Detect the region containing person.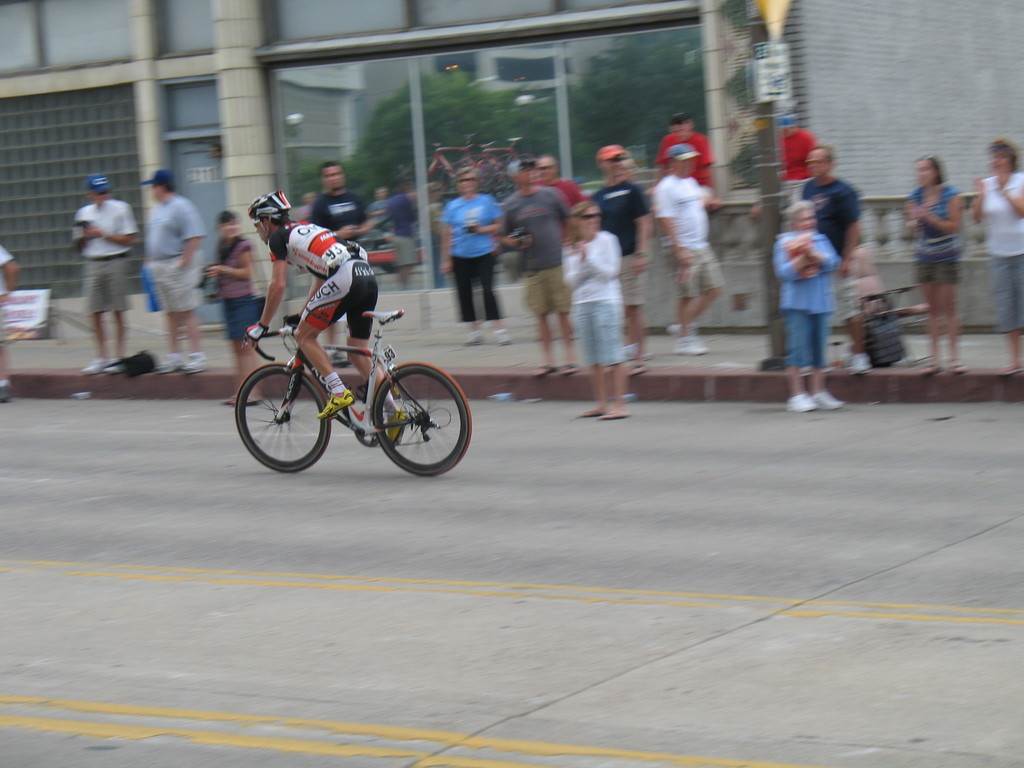
[528,152,591,287].
